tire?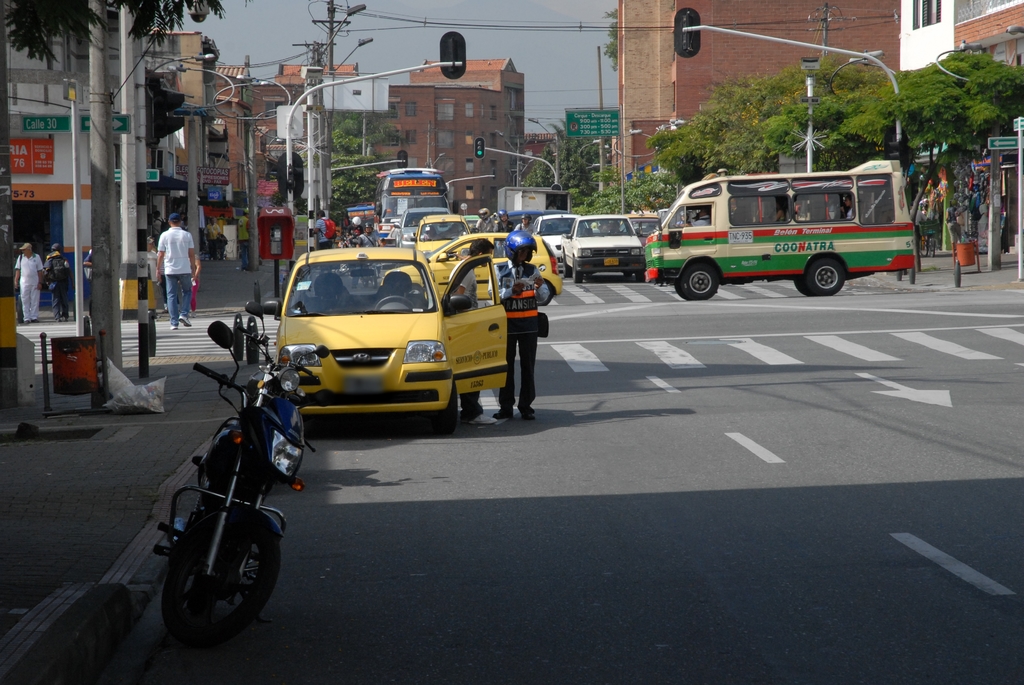
bbox=[564, 251, 571, 276]
